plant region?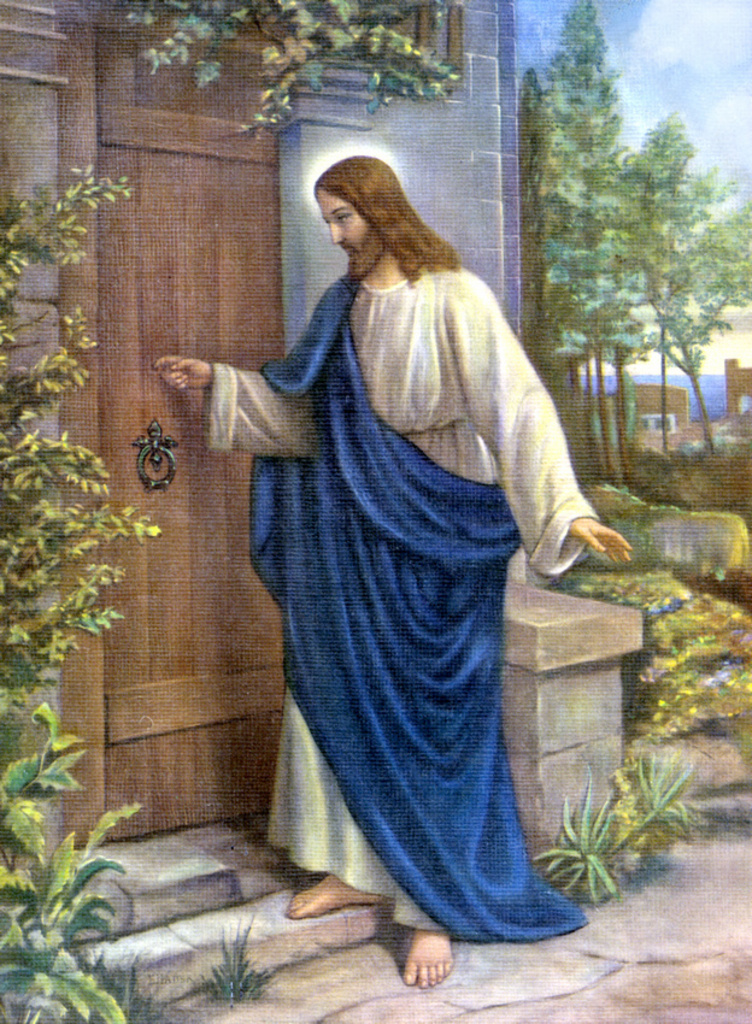
BBox(519, 772, 622, 898)
